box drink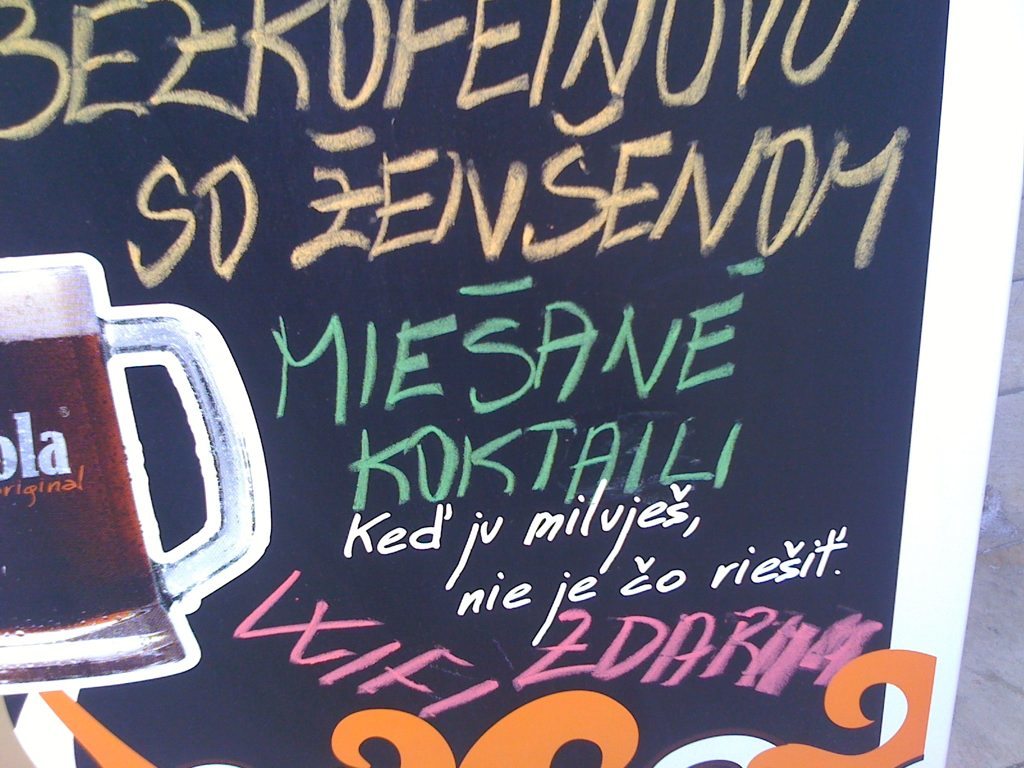
0 264 183 684
